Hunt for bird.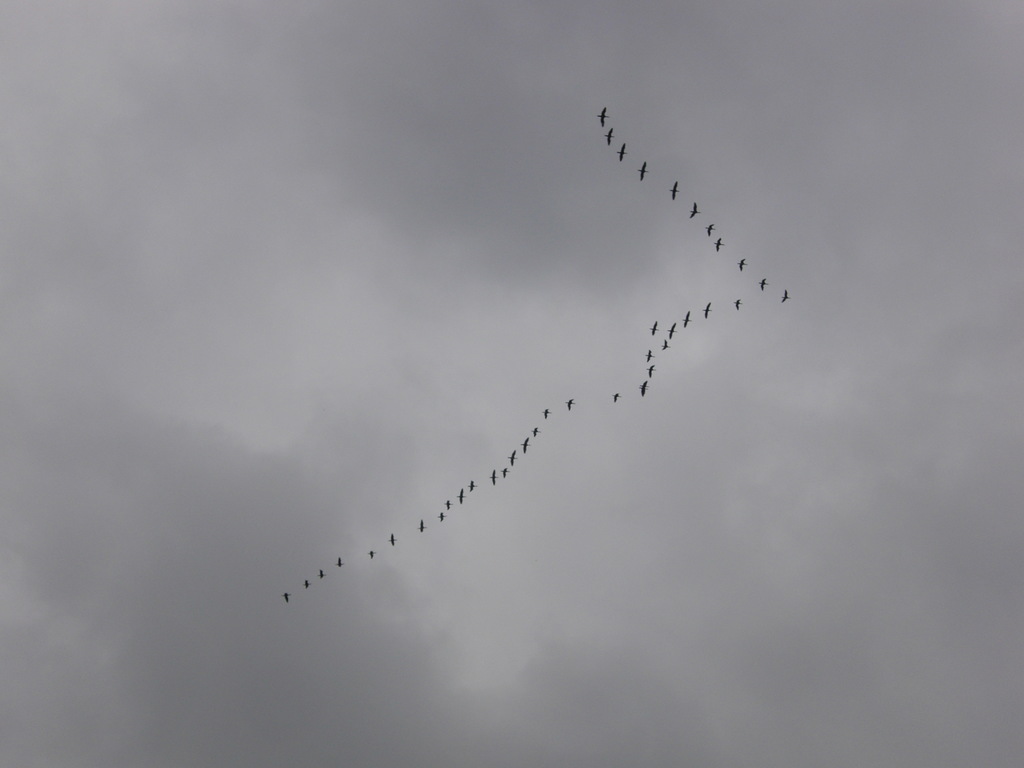
Hunted down at (left=437, top=512, right=445, bottom=527).
